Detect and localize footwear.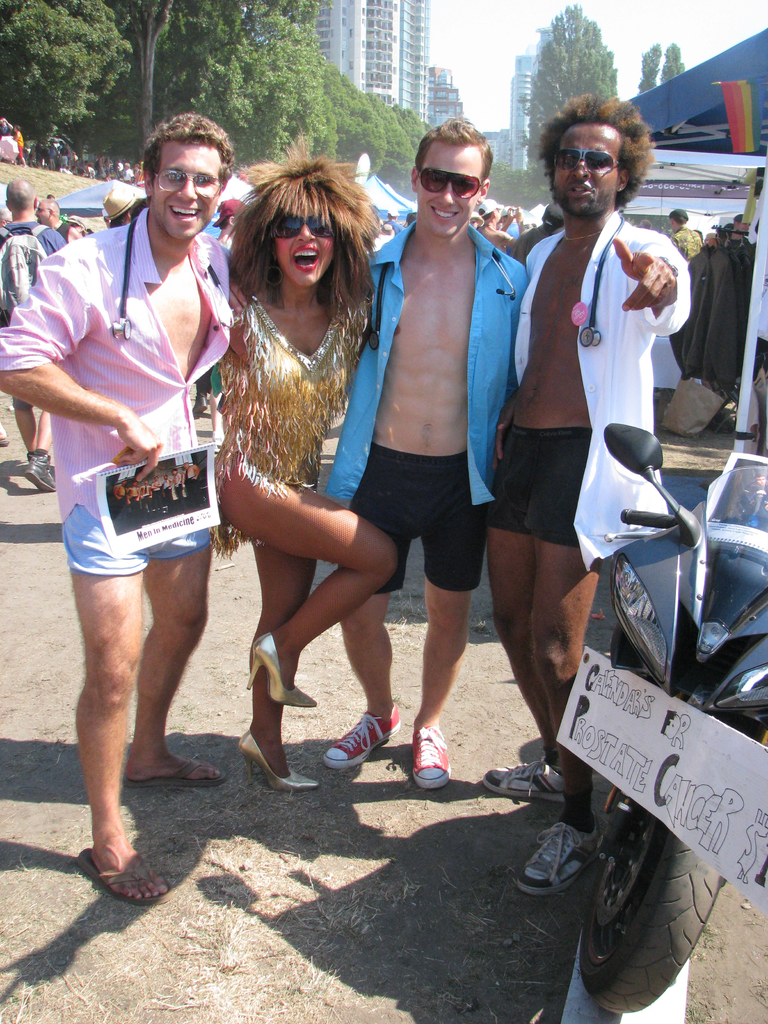
Localized at locate(322, 703, 399, 765).
